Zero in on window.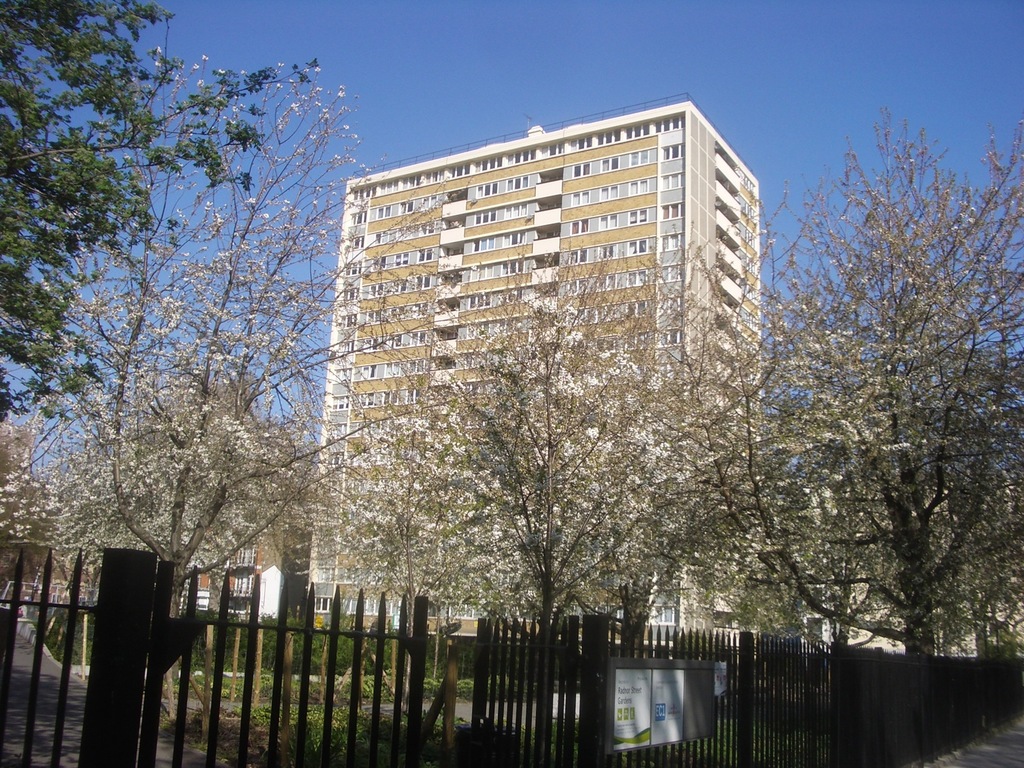
Zeroed in: {"left": 382, "top": 179, "right": 397, "bottom": 192}.
